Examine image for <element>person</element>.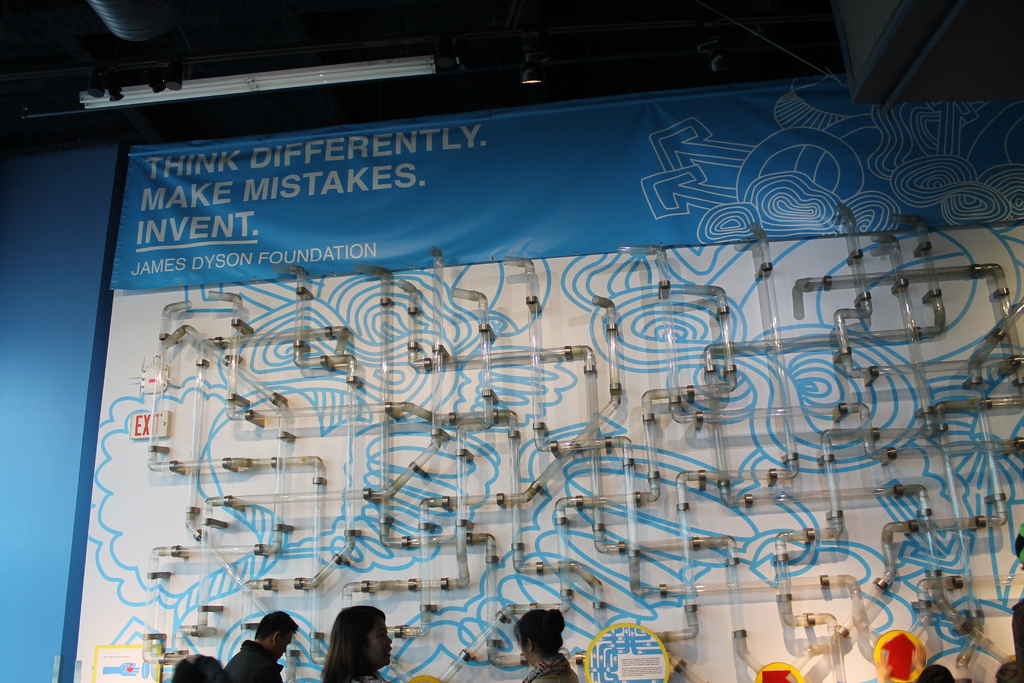
Examination result: {"left": 920, "top": 664, "right": 960, "bottom": 682}.
